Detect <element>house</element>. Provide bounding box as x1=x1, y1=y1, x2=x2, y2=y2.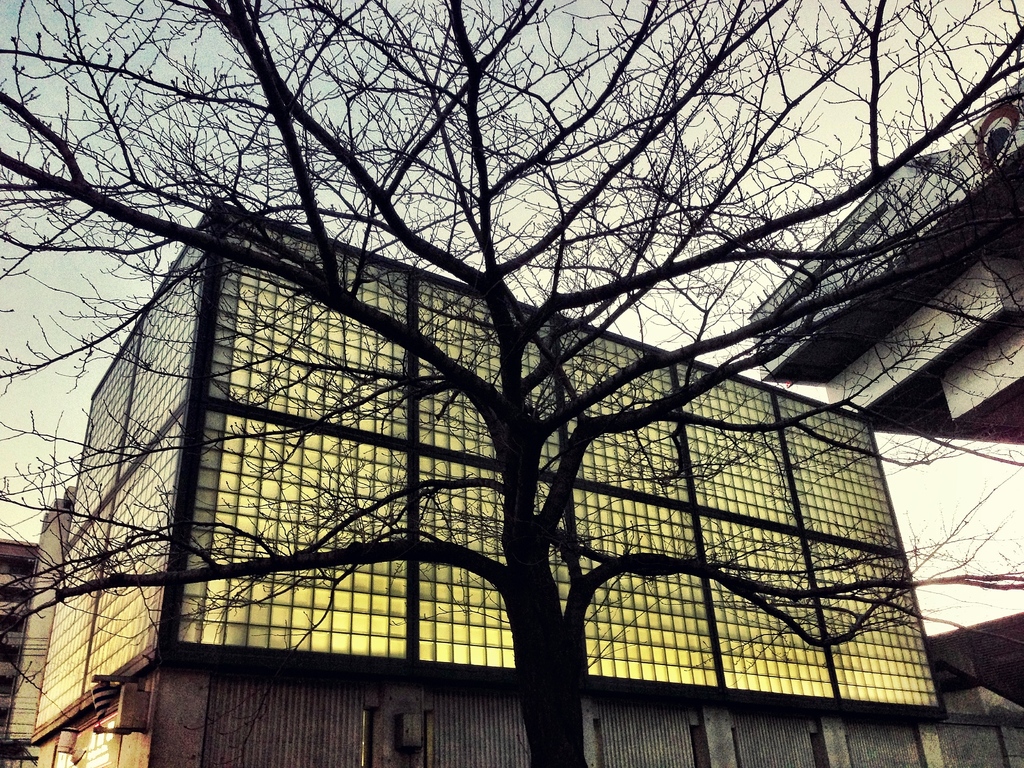
x1=9, y1=60, x2=1008, y2=713.
